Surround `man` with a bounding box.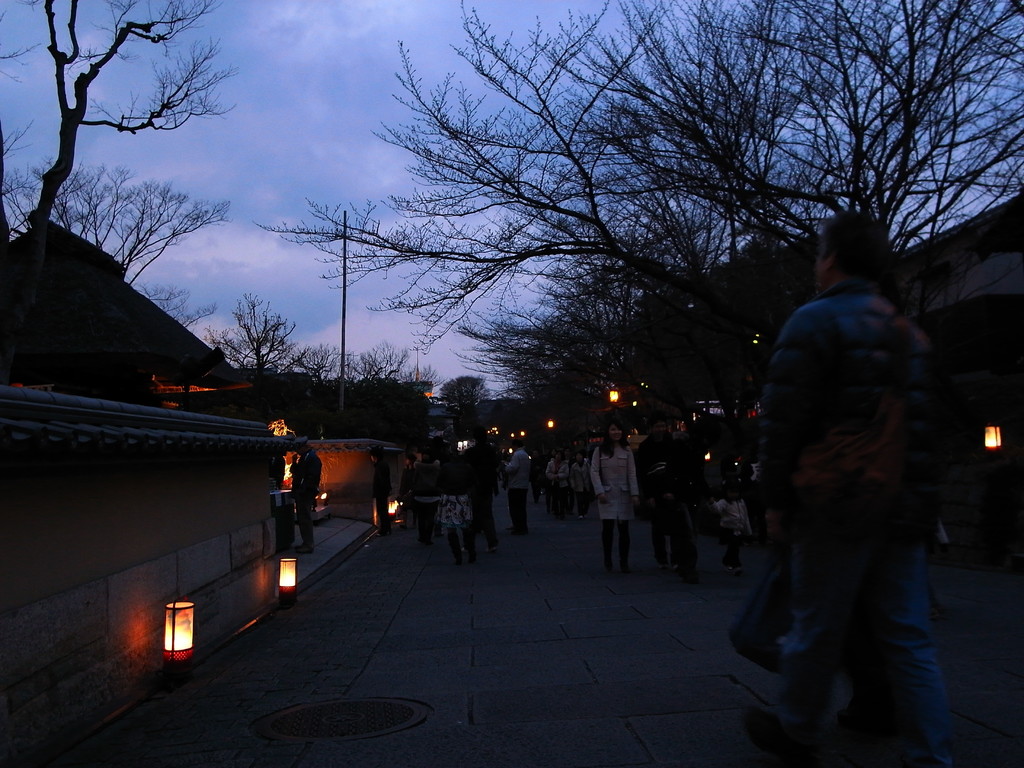
rect(749, 207, 964, 767).
